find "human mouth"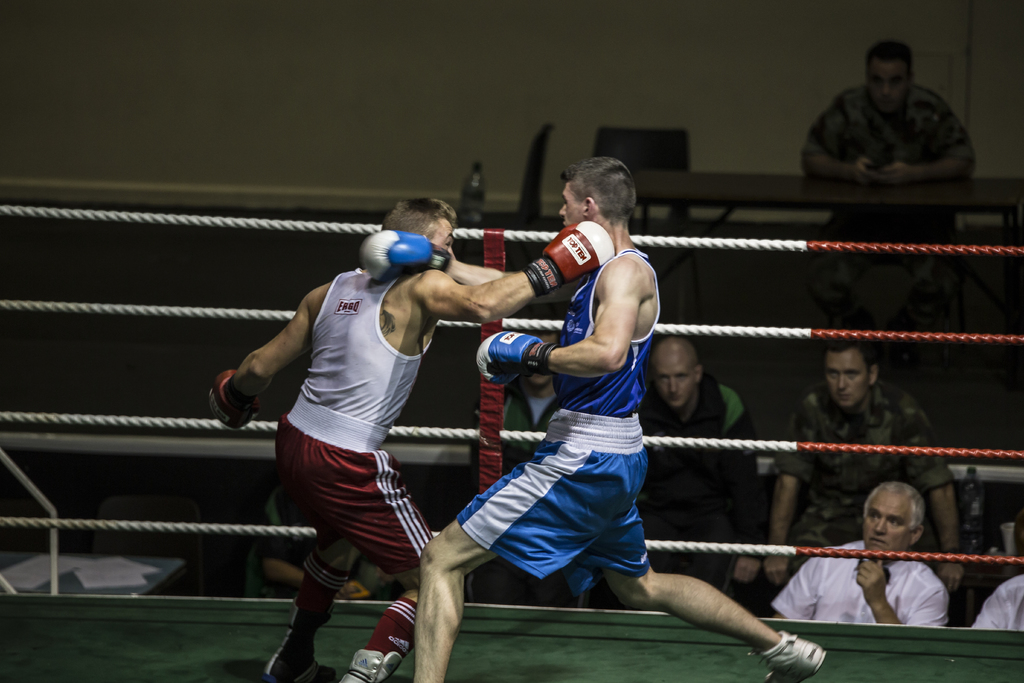
detection(668, 395, 680, 400)
